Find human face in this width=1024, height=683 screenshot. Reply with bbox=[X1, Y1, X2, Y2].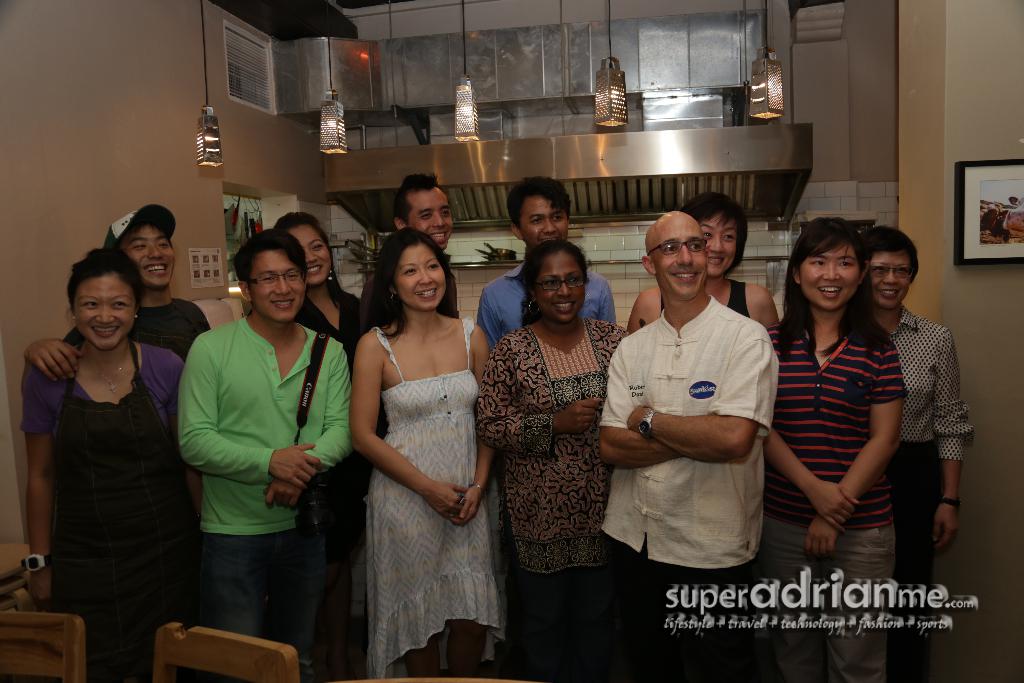
bbox=[535, 253, 582, 321].
